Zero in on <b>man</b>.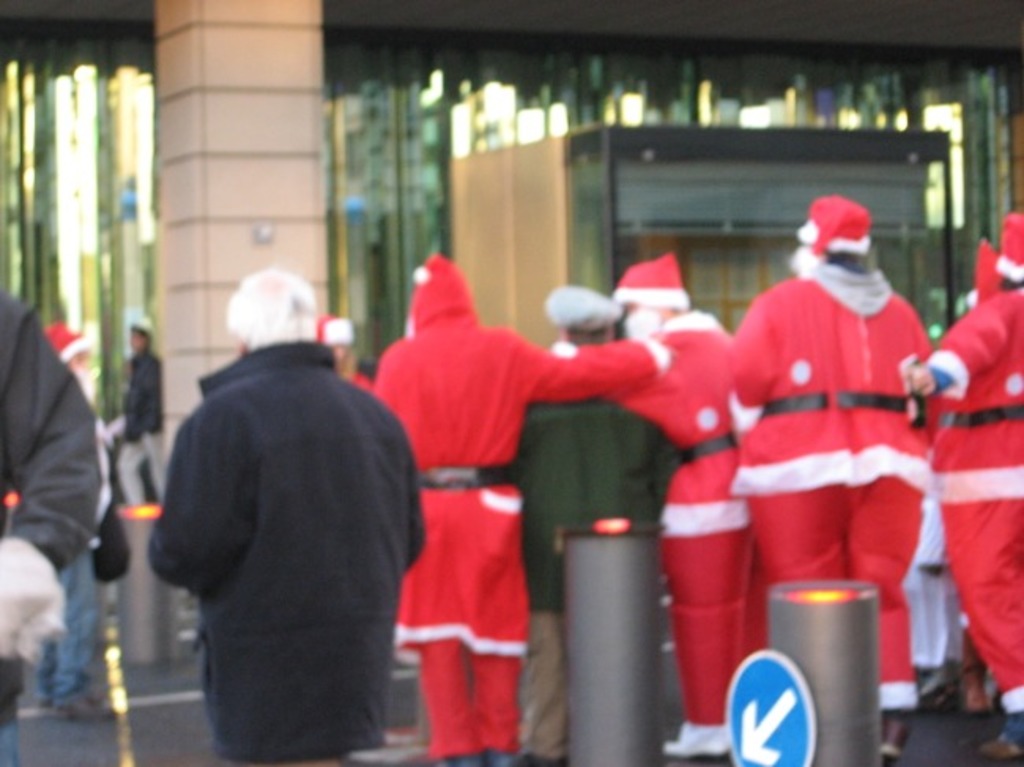
Zeroed in: locate(47, 320, 96, 405).
